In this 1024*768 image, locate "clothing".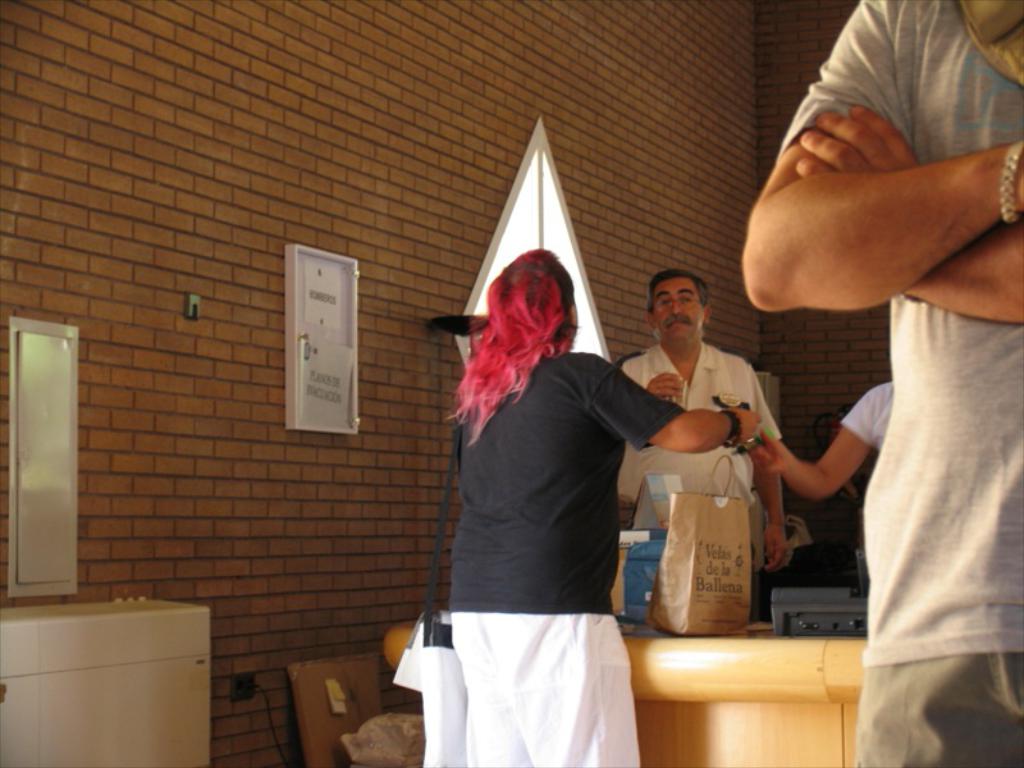
Bounding box: BBox(840, 649, 1023, 767).
